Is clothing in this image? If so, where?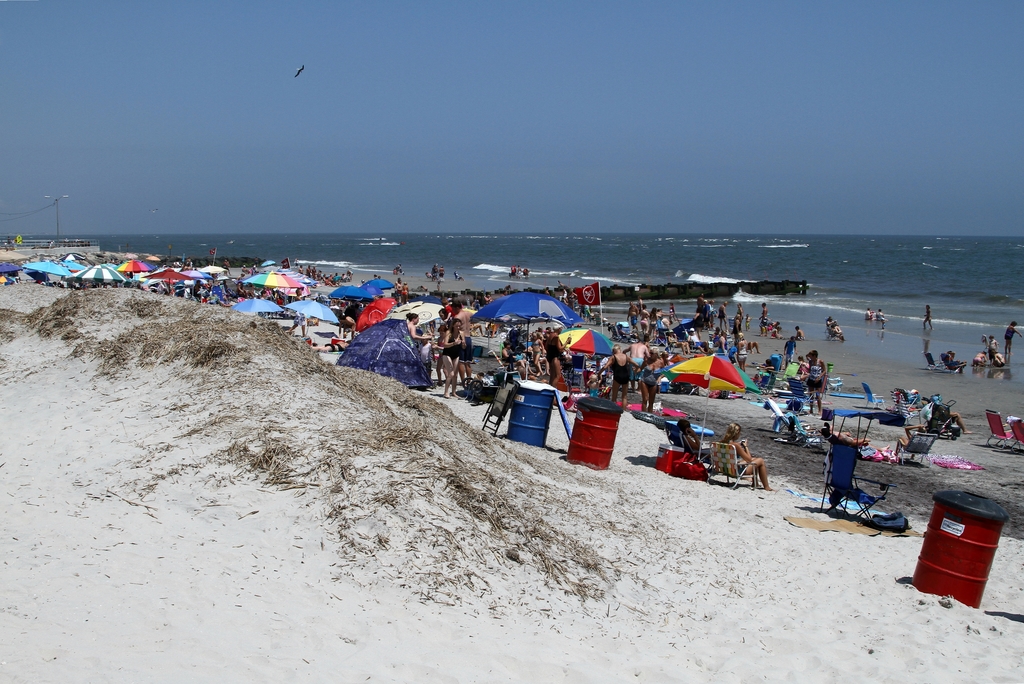
Yes, at (x1=638, y1=360, x2=663, y2=389).
